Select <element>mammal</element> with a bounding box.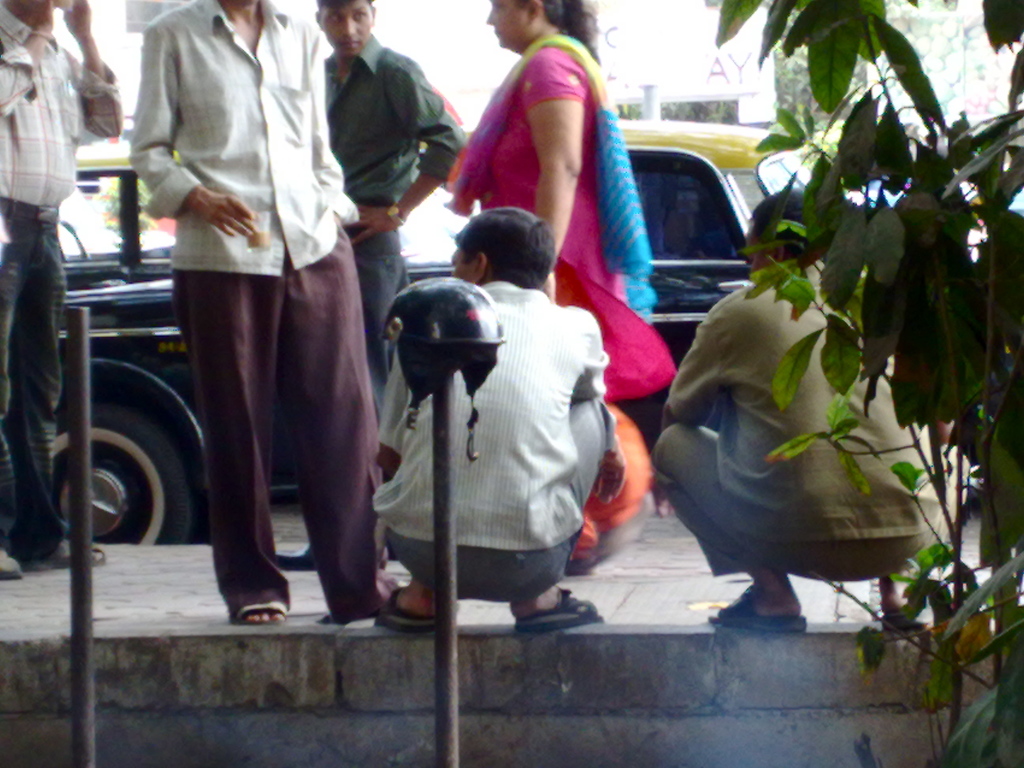
bbox=(318, 0, 474, 484).
